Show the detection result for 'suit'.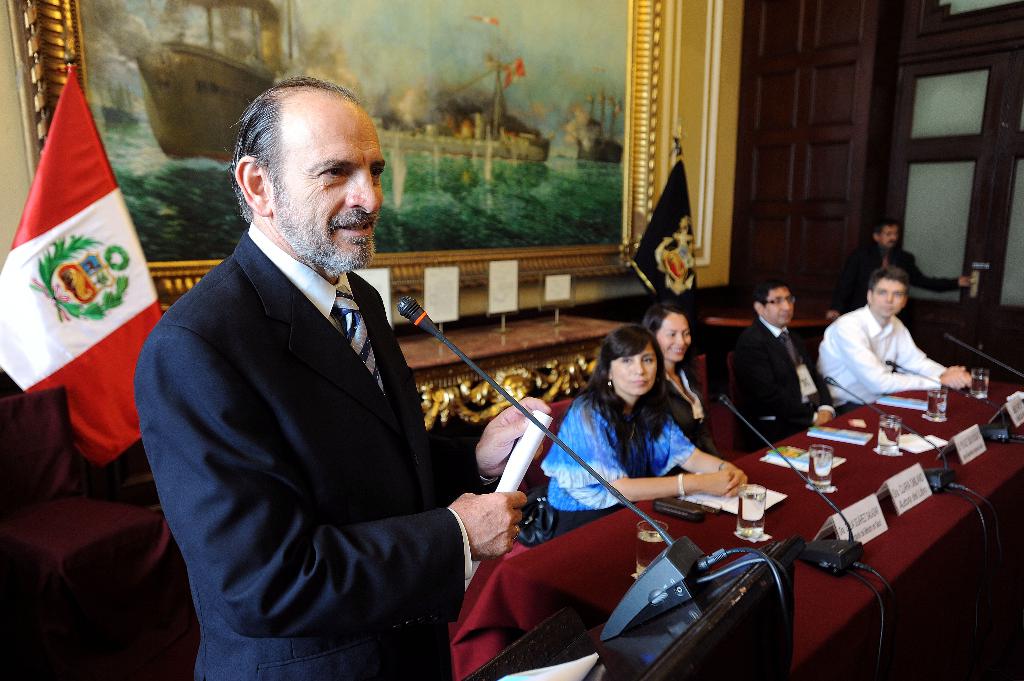
[x1=724, y1=317, x2=842, y2=456].
